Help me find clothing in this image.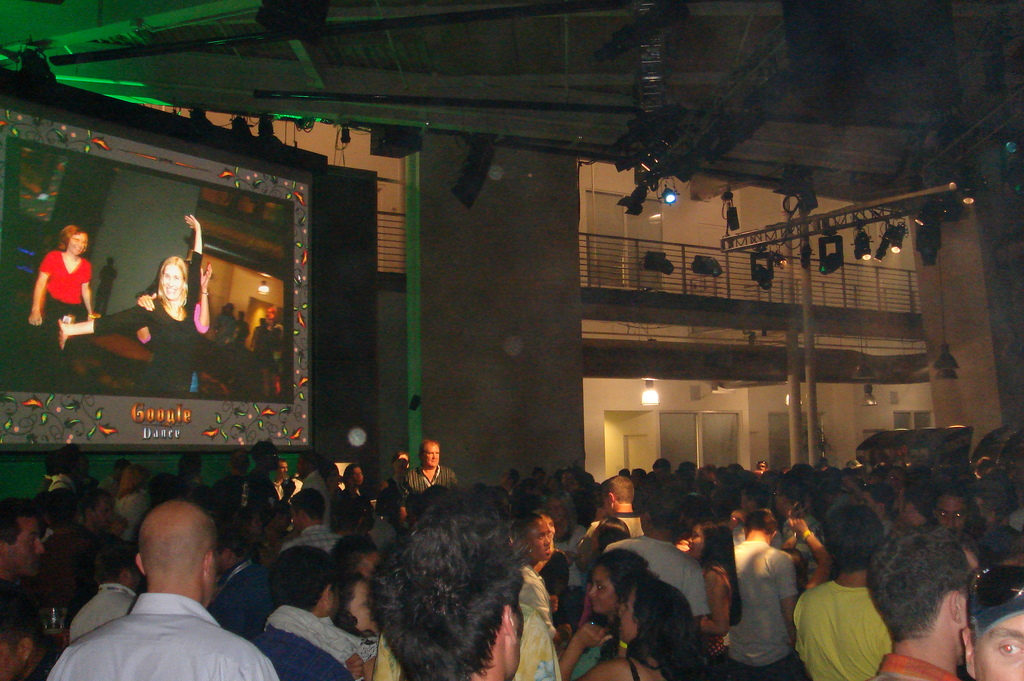
Found it: left=785, top=573, right=895, bottom=680.
